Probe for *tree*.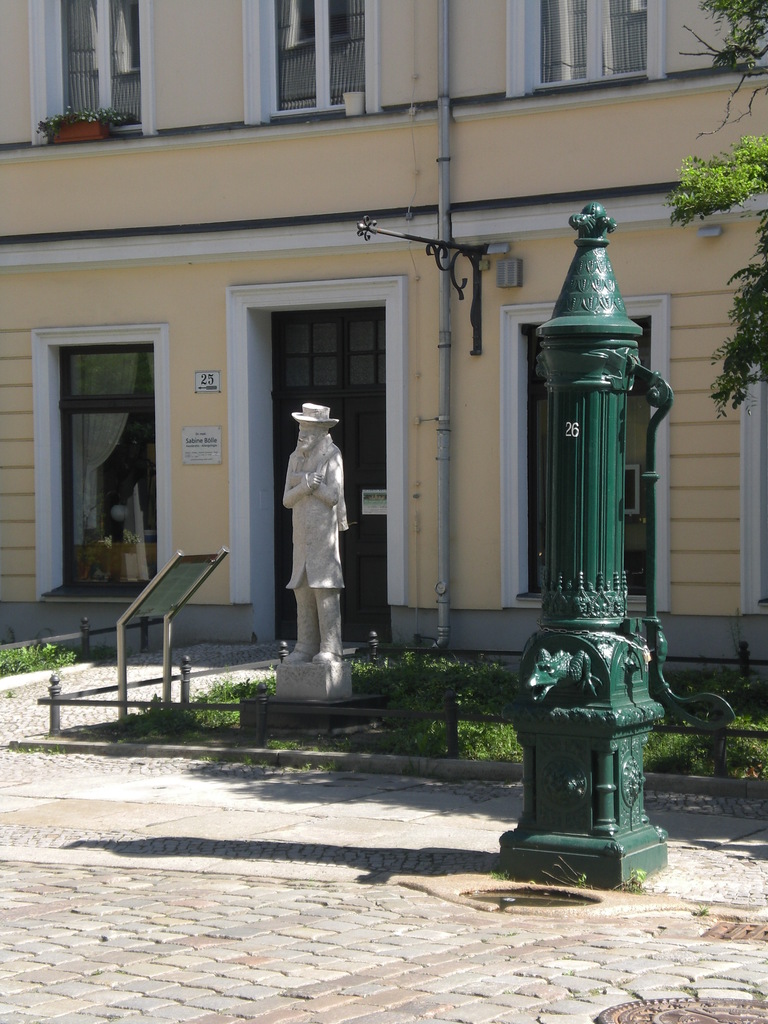
Probe result: (680,0,767,120).
